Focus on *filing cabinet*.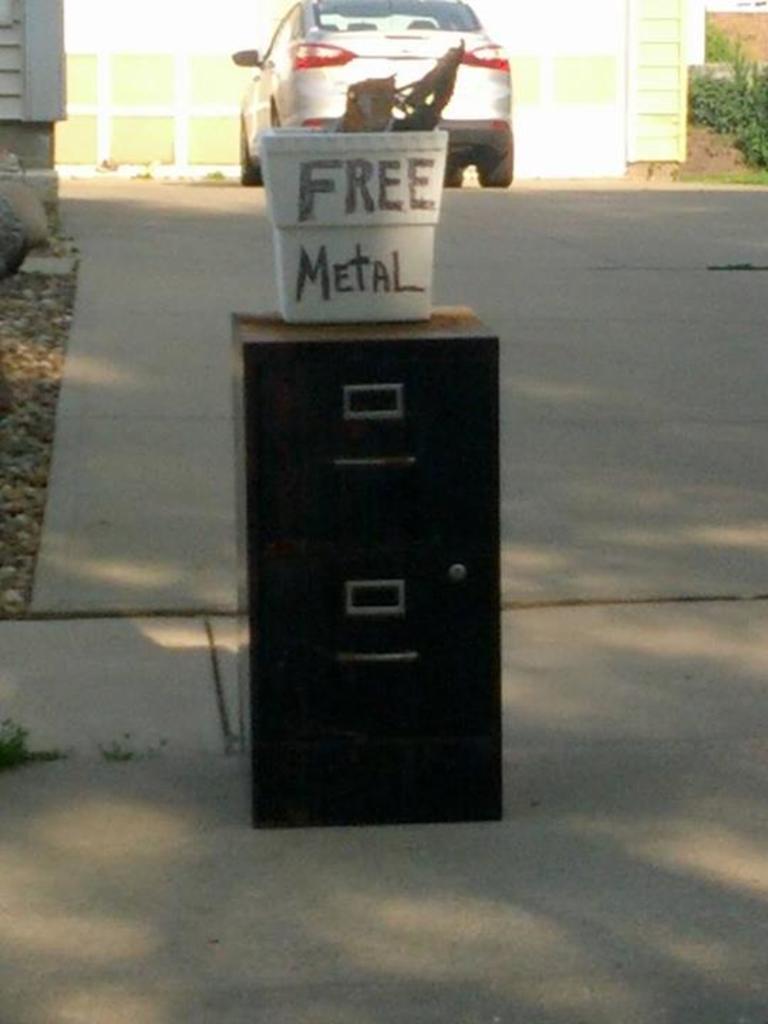
Focused at bbox=(218, 289, 521, 811).
